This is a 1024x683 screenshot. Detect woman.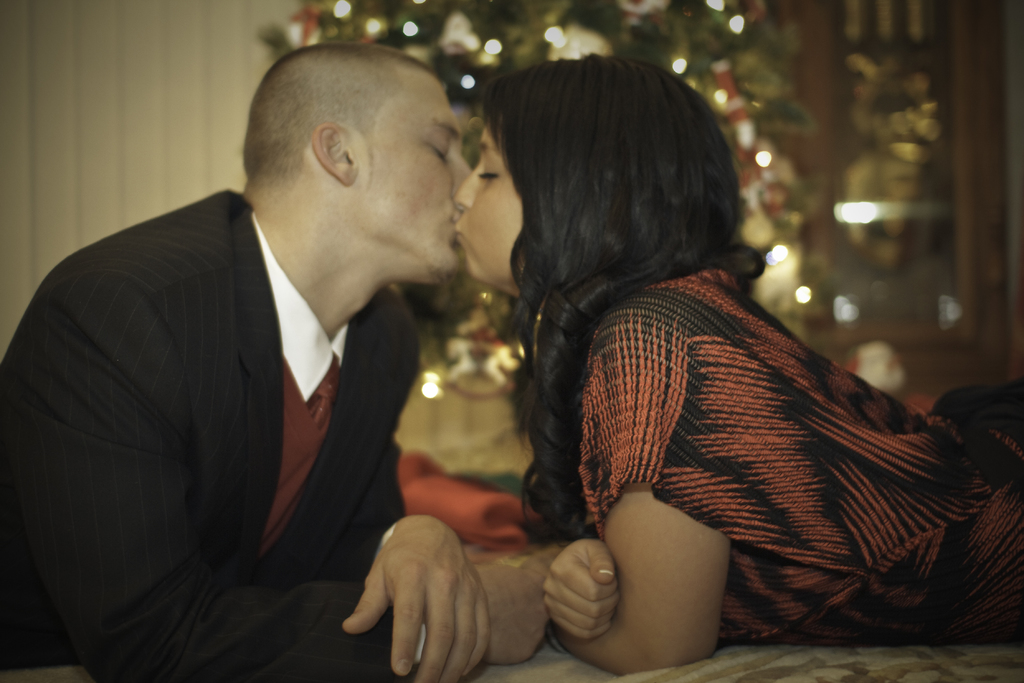
<region>453, 48, 1023, 673</region>.
